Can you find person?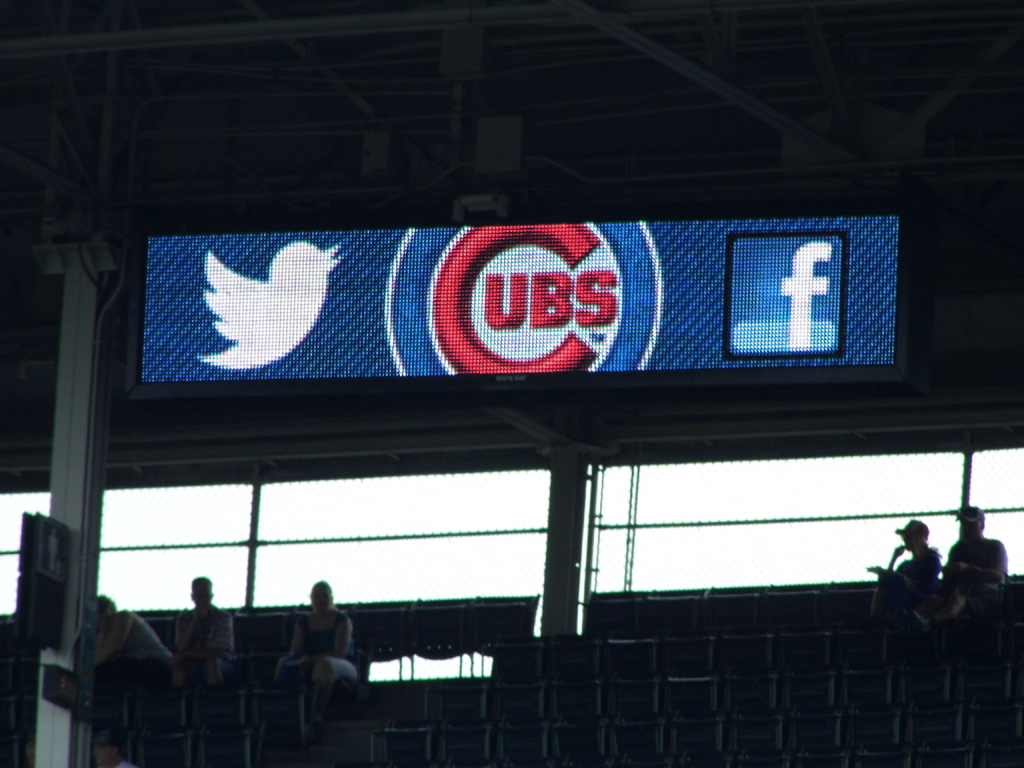
Yes, bounding box: [870,519,943,625].
